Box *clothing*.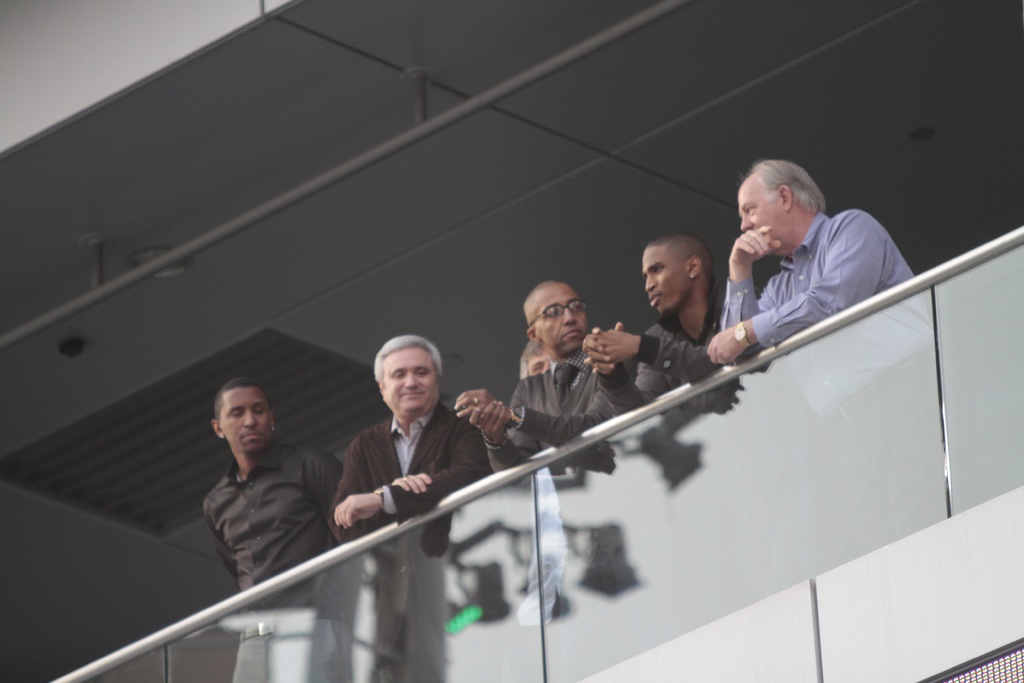
(left=483, top=343, right=676, bottom=677).
